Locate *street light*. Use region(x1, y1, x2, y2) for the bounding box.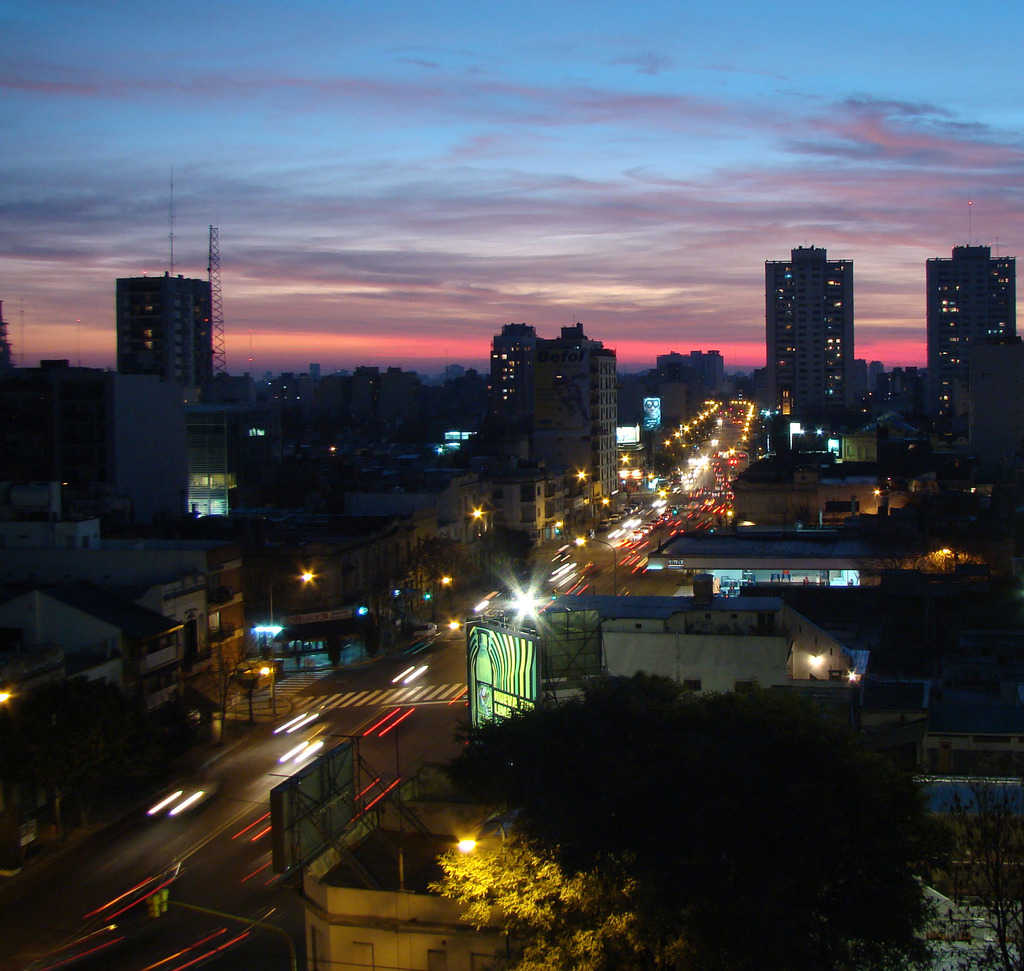
region(577, 531, 620, 595).
